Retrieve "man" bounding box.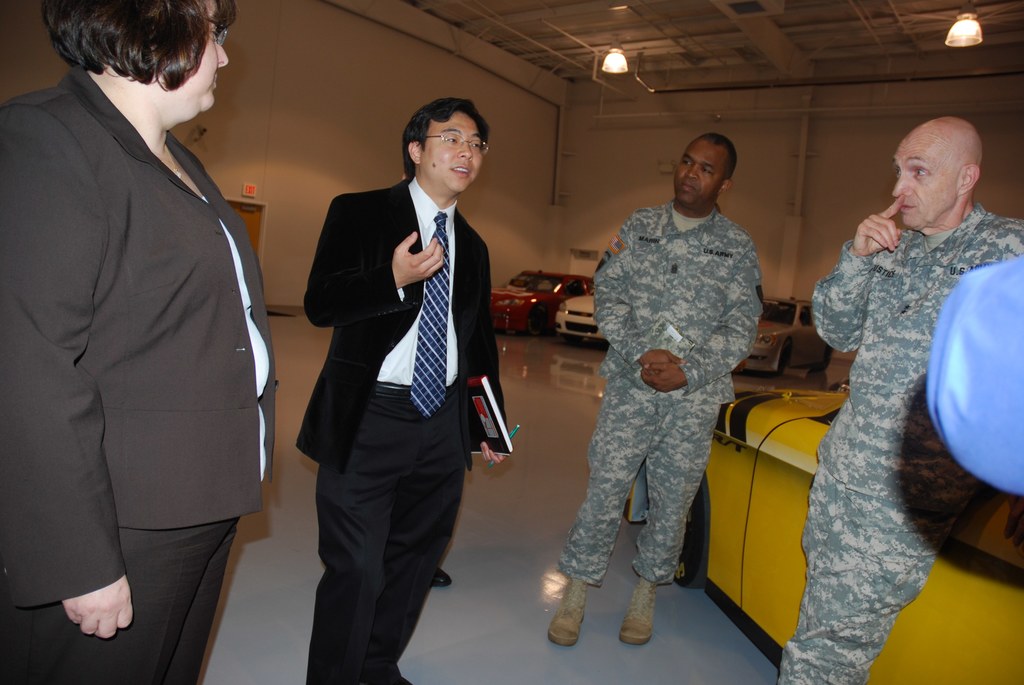
Bounding box: 543 129 767 649.
